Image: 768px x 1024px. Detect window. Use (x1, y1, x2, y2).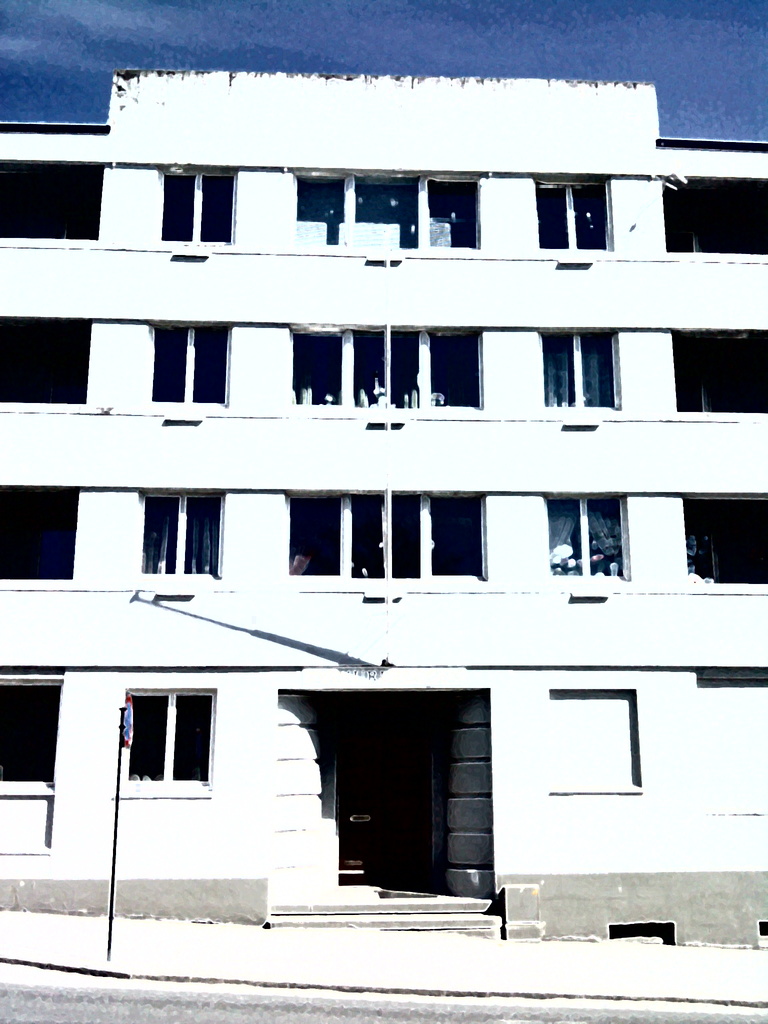
(147, 323, 232, 407).
